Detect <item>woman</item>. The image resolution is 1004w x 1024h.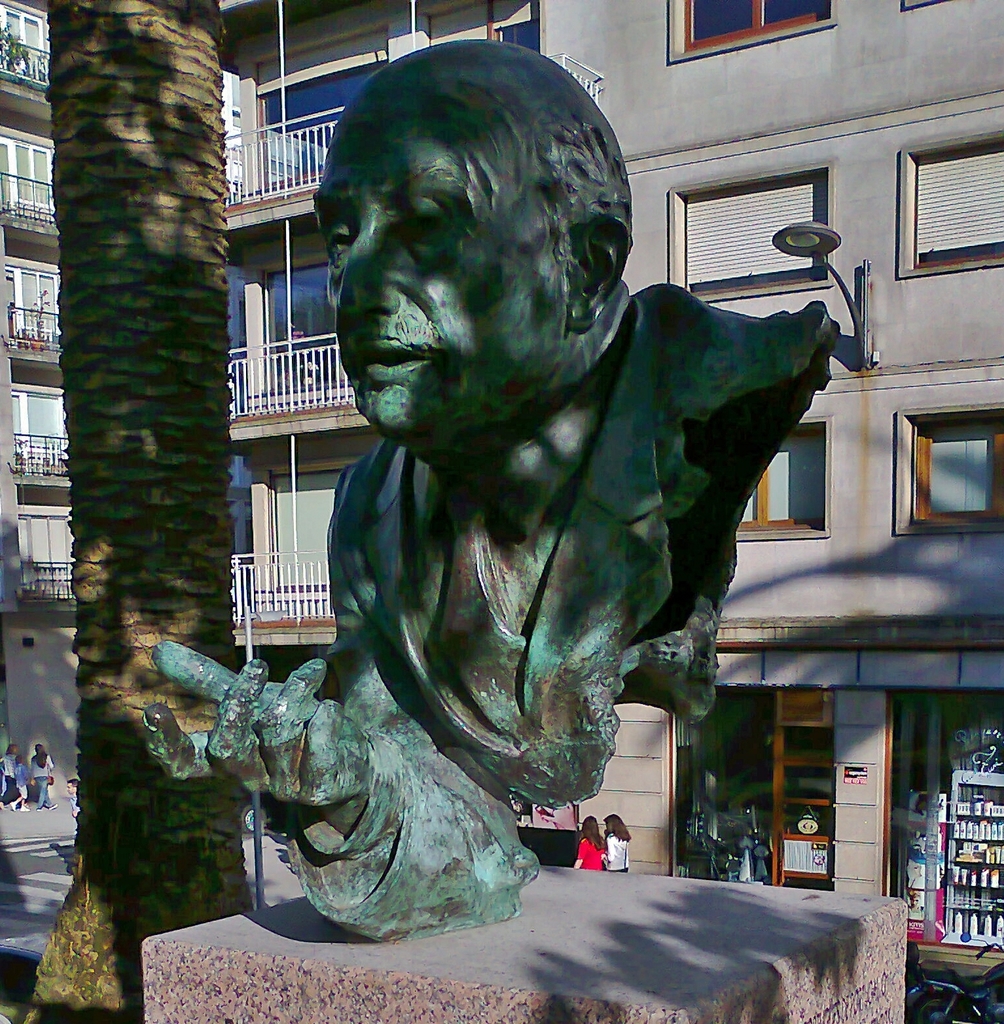
rect(25, 741, 50, 805).
